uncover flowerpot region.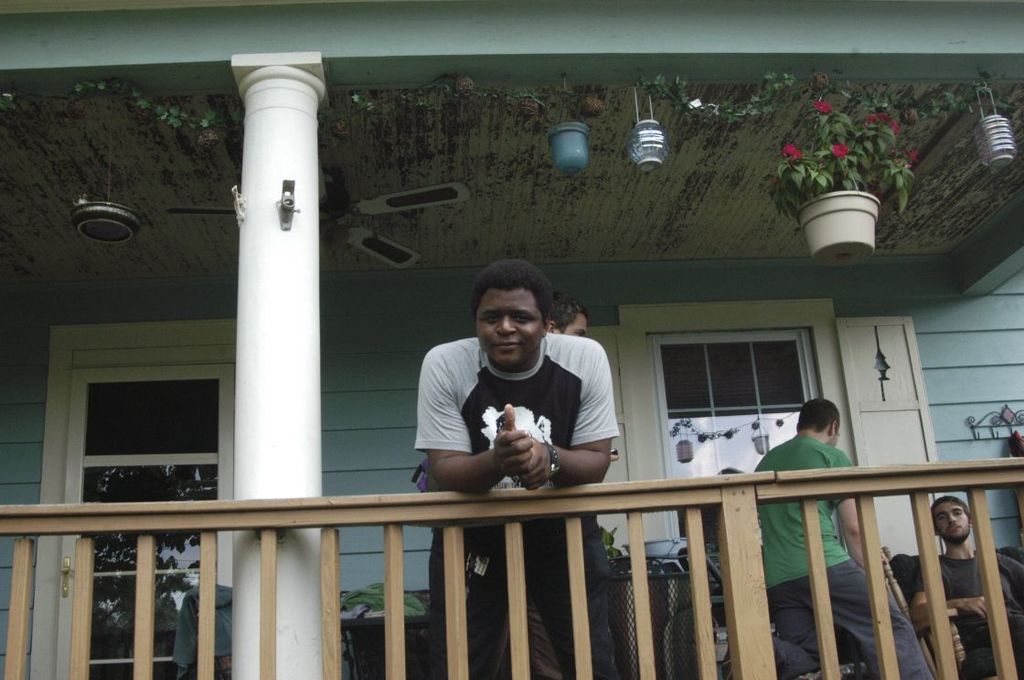
Uncovered: [546,121,589,175].
